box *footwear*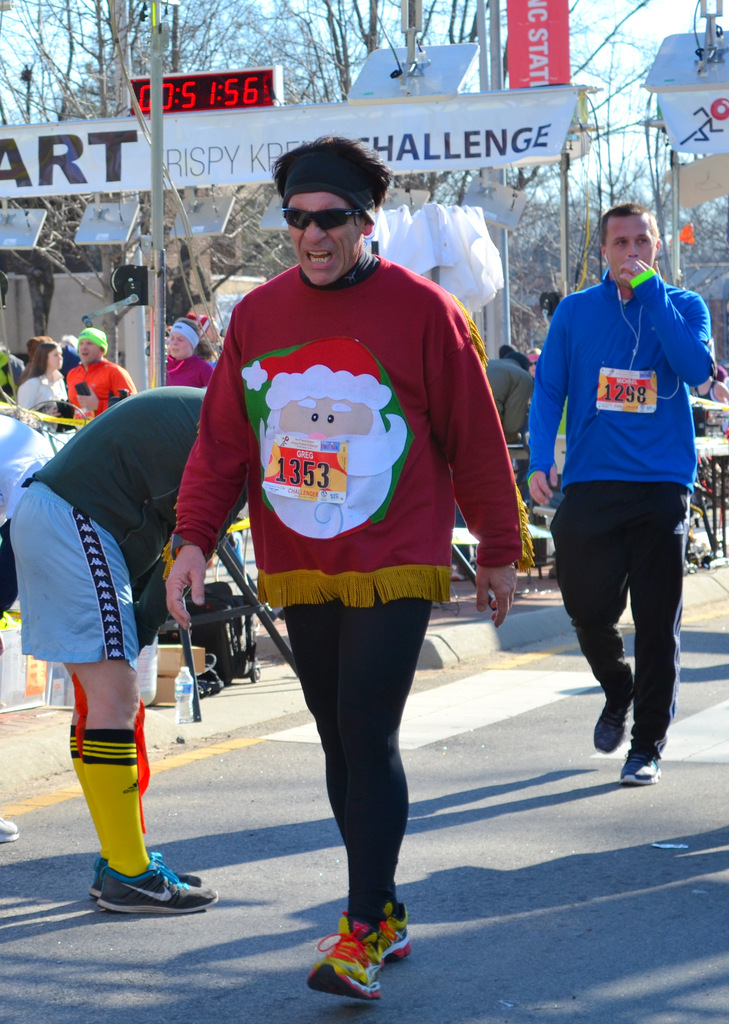
[x1=92, y1=868, x2=219, y2=915]
